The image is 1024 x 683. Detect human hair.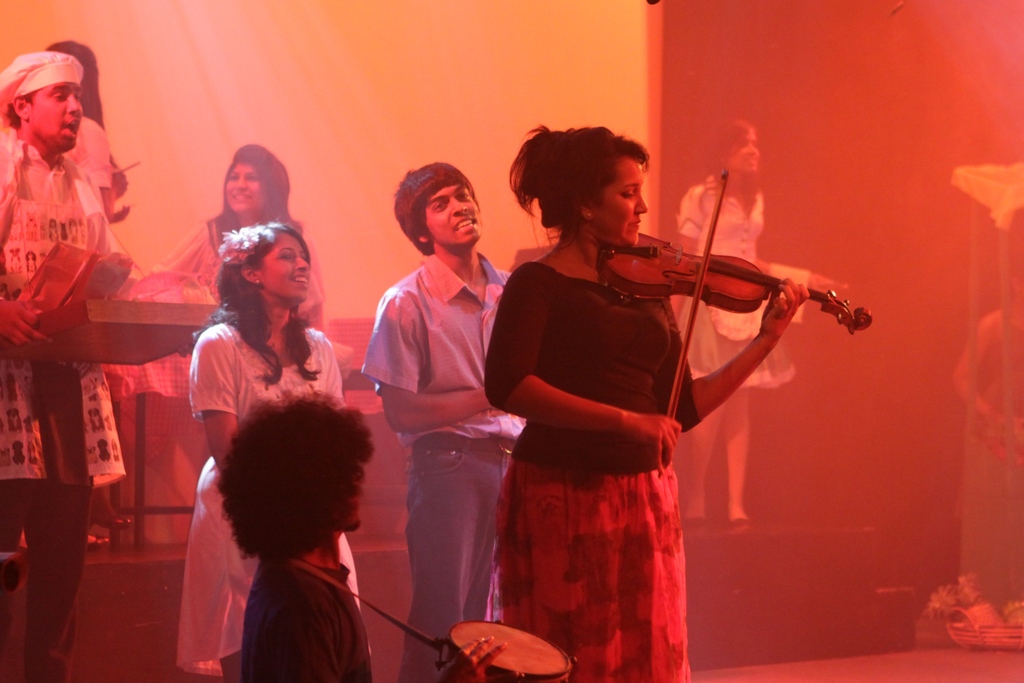
Detection: (x1=214, y1=224, x2=312, y2=384).
